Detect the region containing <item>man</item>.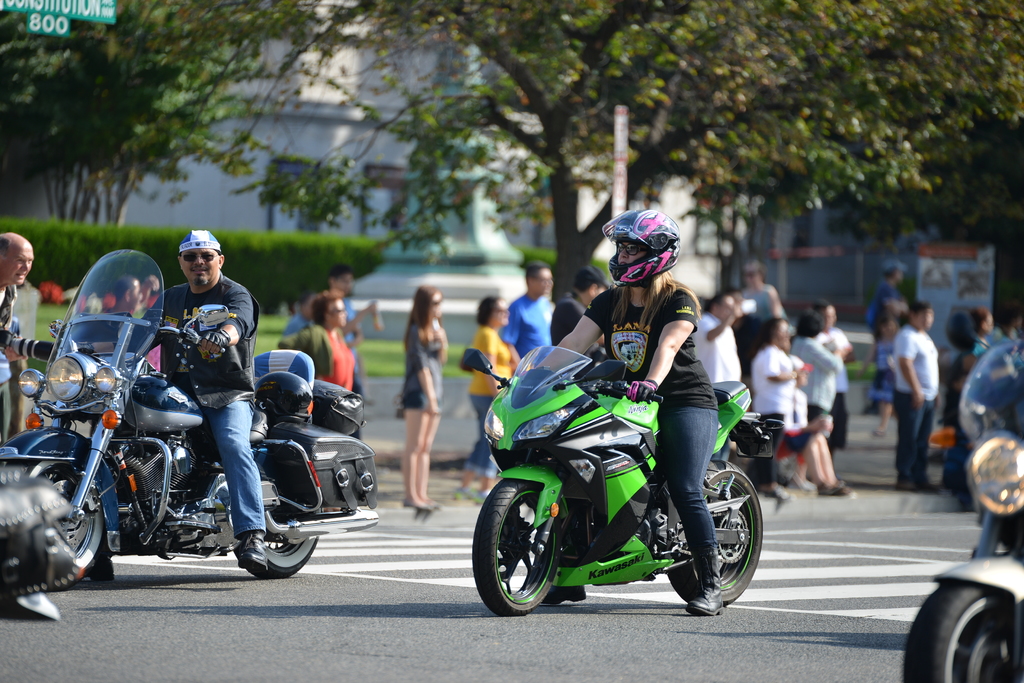
691:294:742:383.
